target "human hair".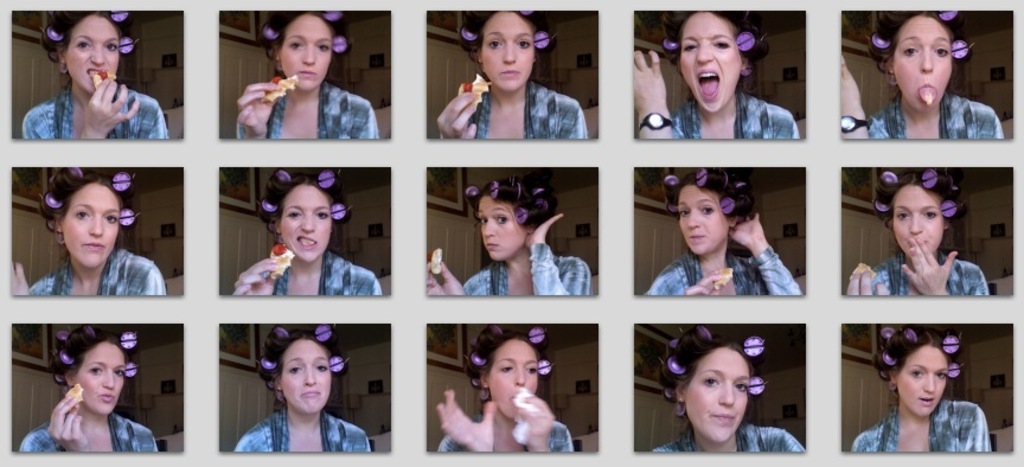
Target region: <bbox>262, 11, 353, 76</bbox>.
